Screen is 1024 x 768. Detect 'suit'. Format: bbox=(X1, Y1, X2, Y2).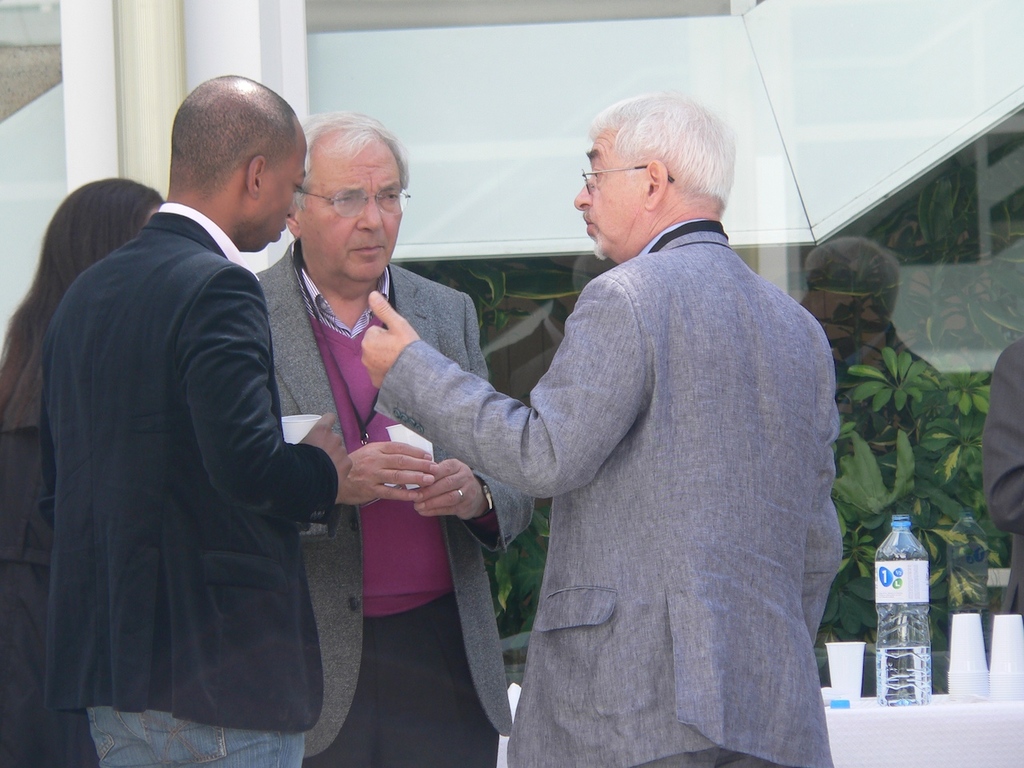
bbox=(41, 197, 335, 738).
